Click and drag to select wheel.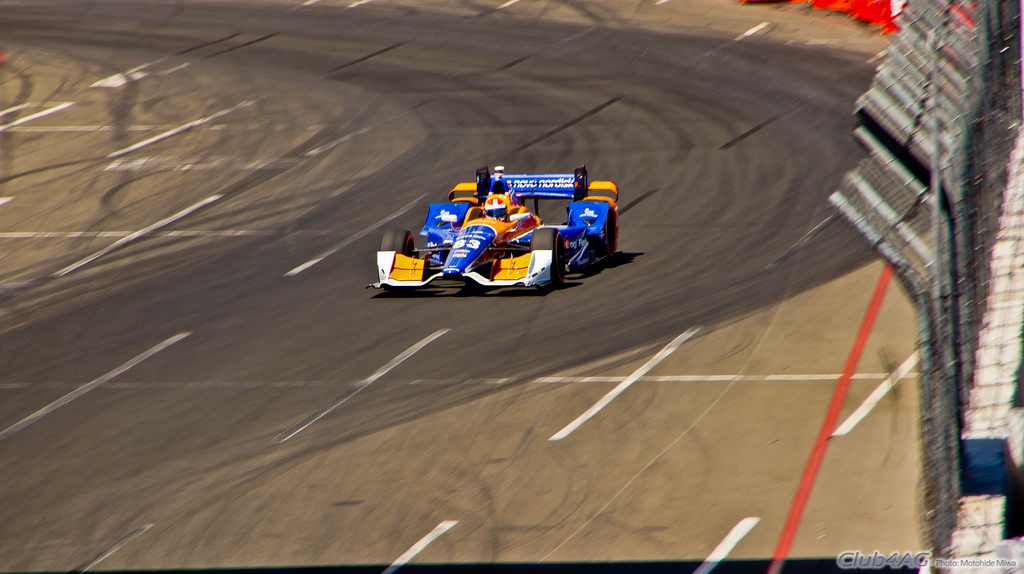
Selection: <box>383,229,417,258</box>.
